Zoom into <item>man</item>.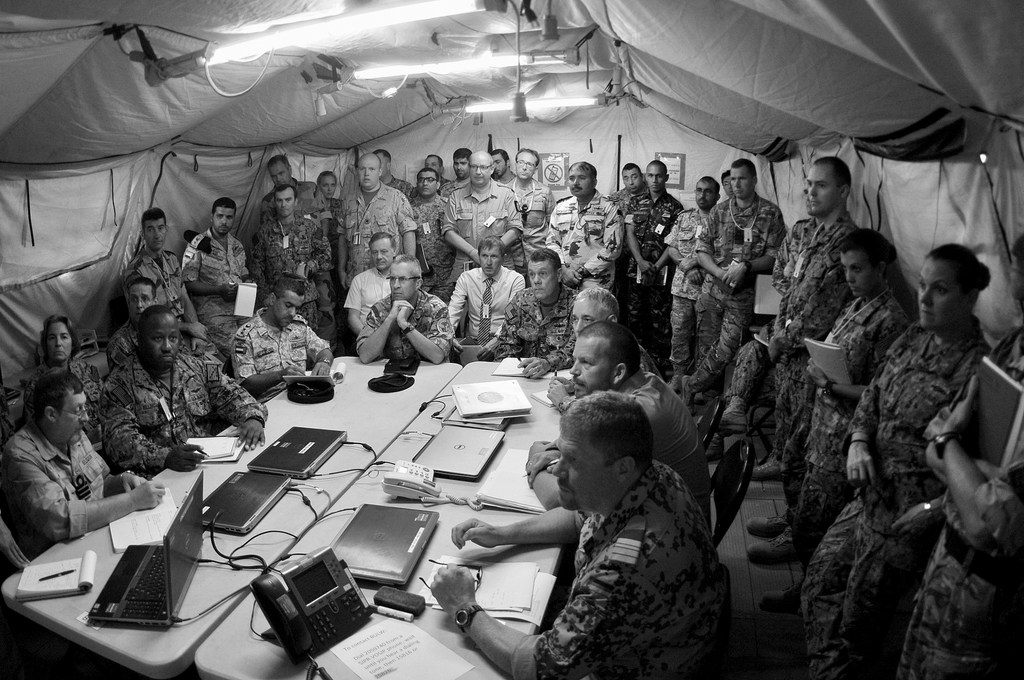
Zoom target: [180, 198, 250, 343].
